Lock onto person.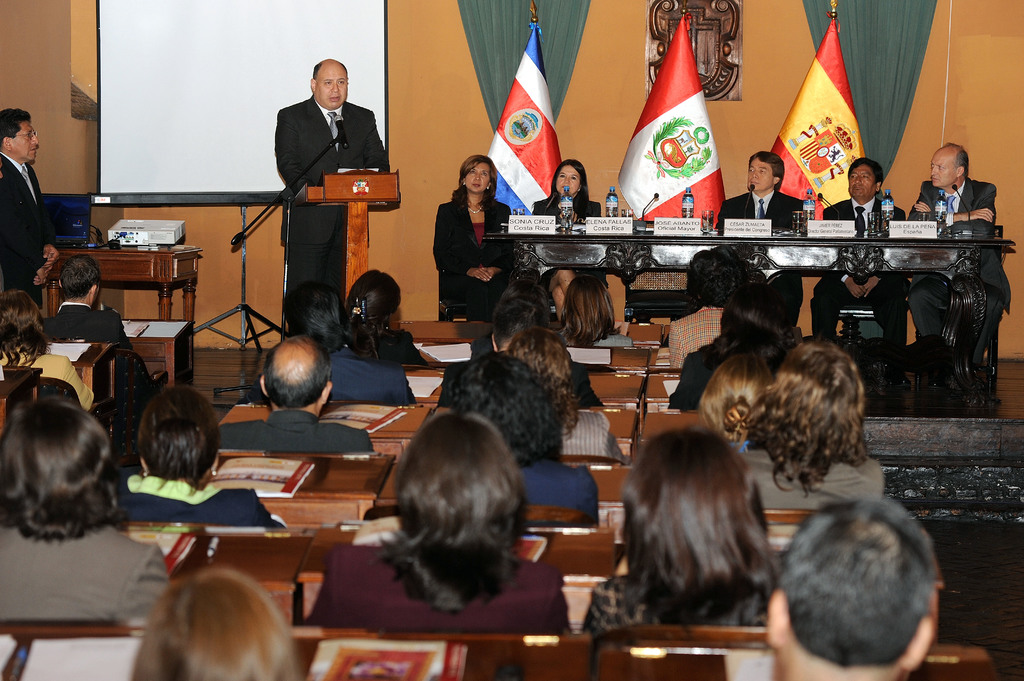
Locked: detection(509, 327, 628, 461).
